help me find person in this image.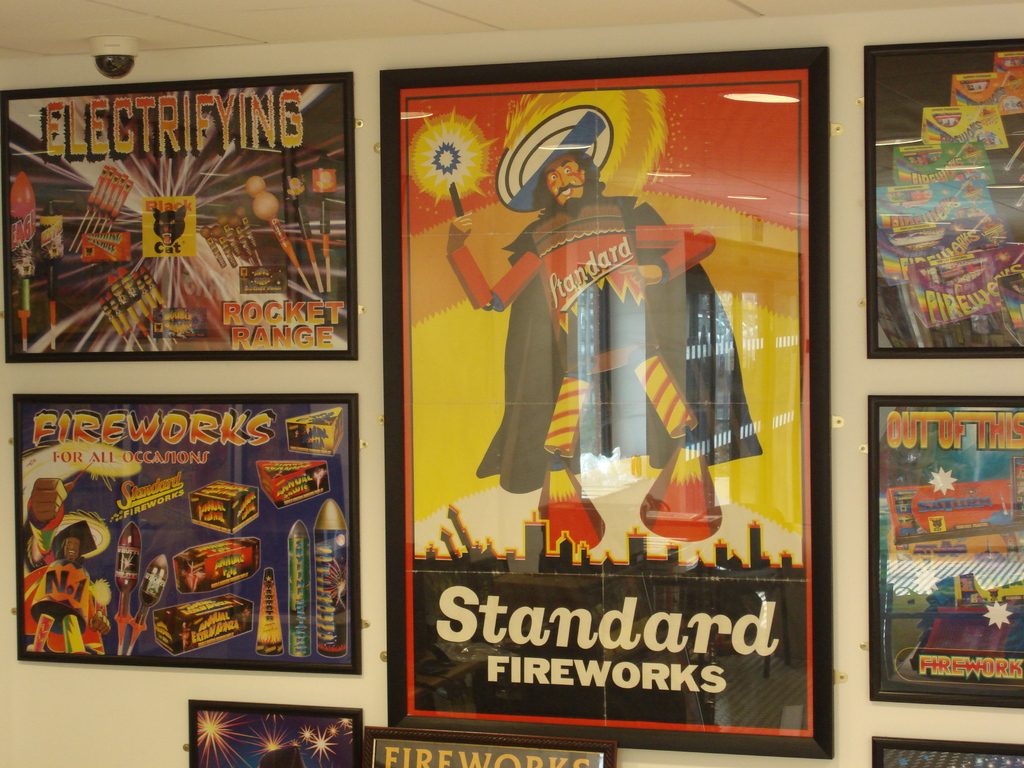
Found it: (24, 478, 109, 655).
